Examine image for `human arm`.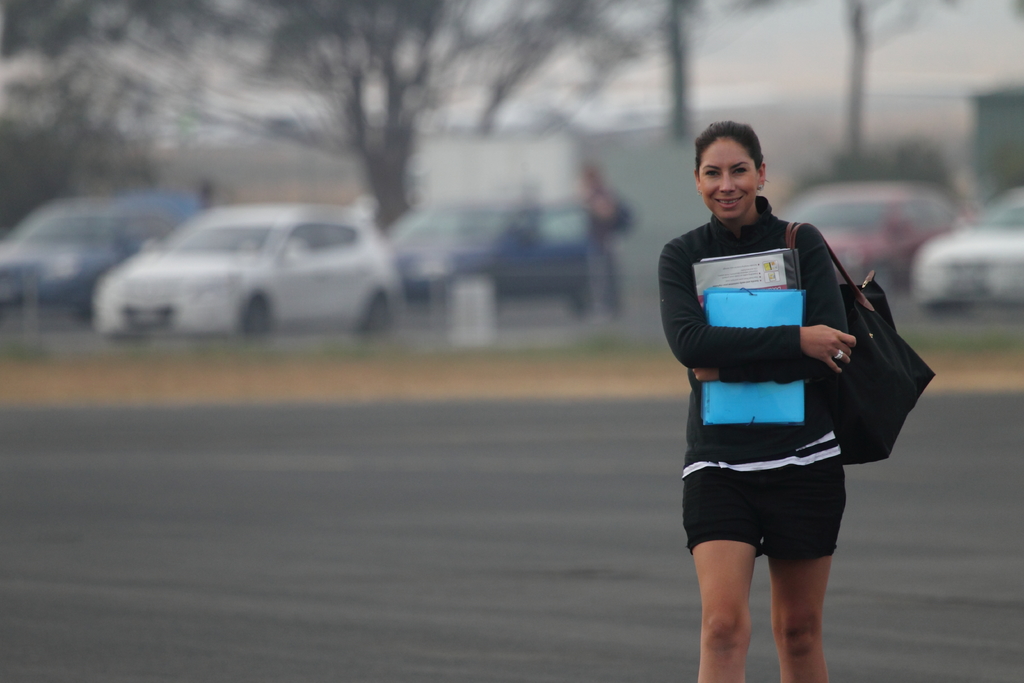
Examination result: locate(683, 236, 868, 363).
